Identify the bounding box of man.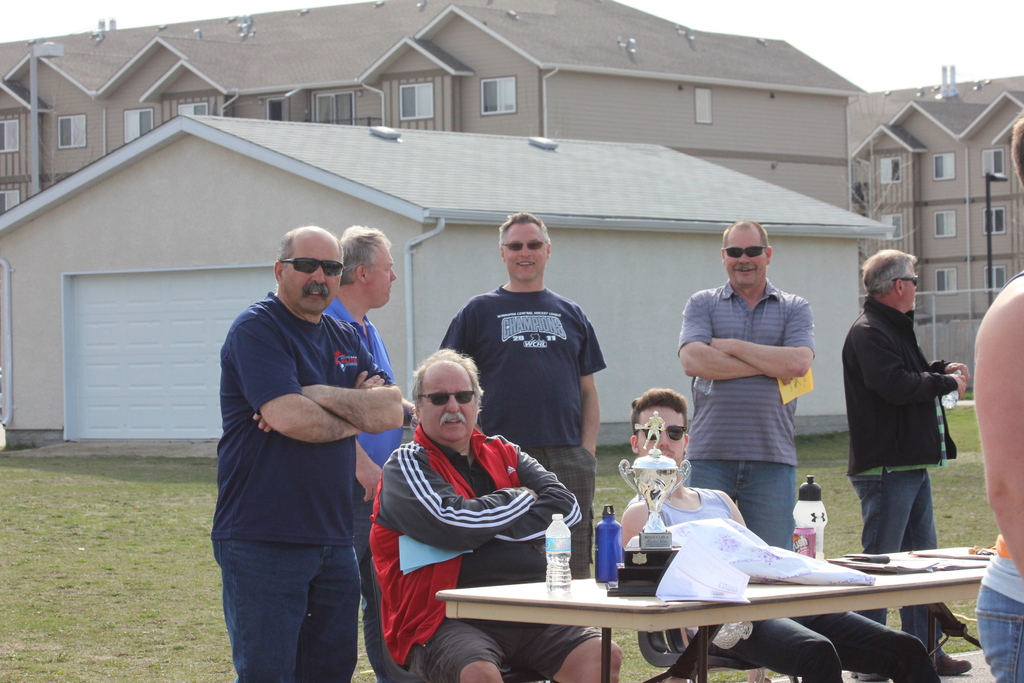
841:247:975:677.
